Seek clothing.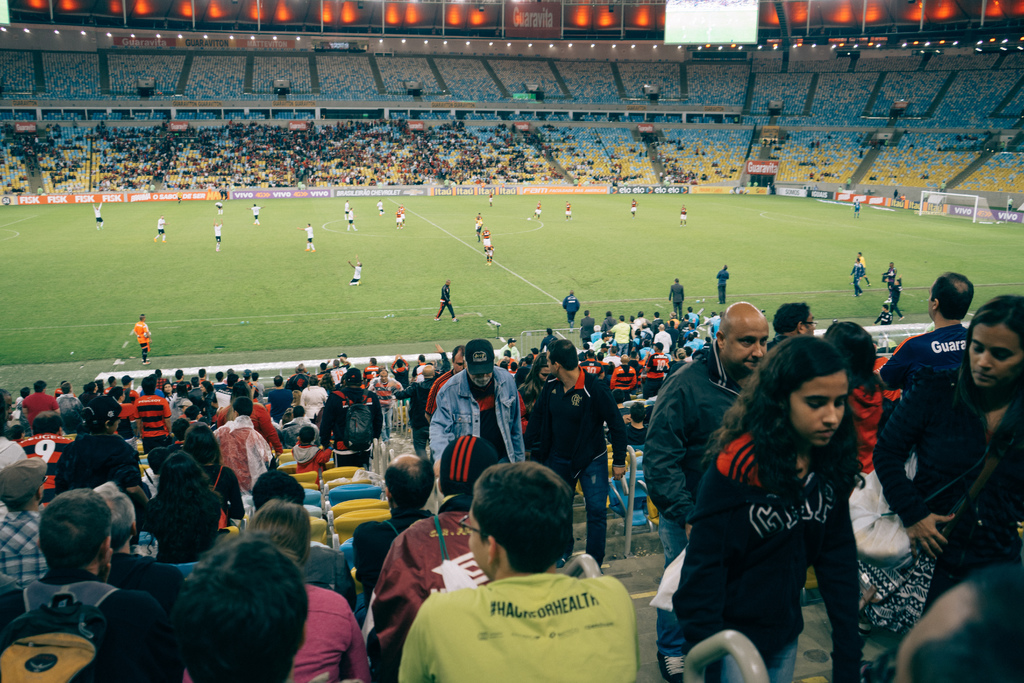
<bbox>55, 427, 143, 499</bbox>.
